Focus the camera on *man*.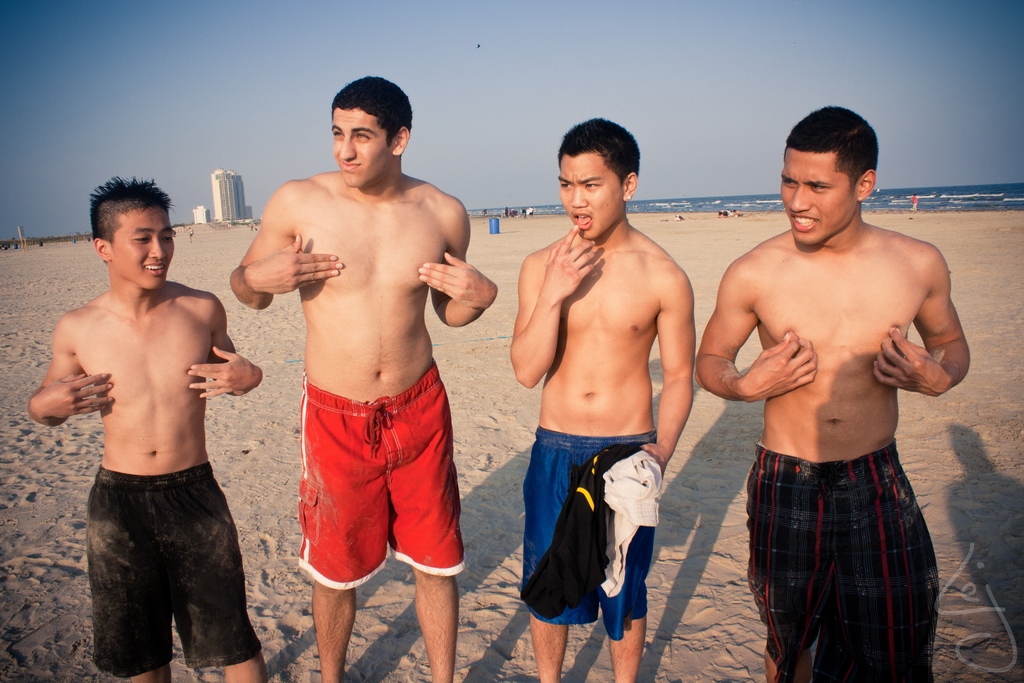
Focus region: 528/207/534/216.
